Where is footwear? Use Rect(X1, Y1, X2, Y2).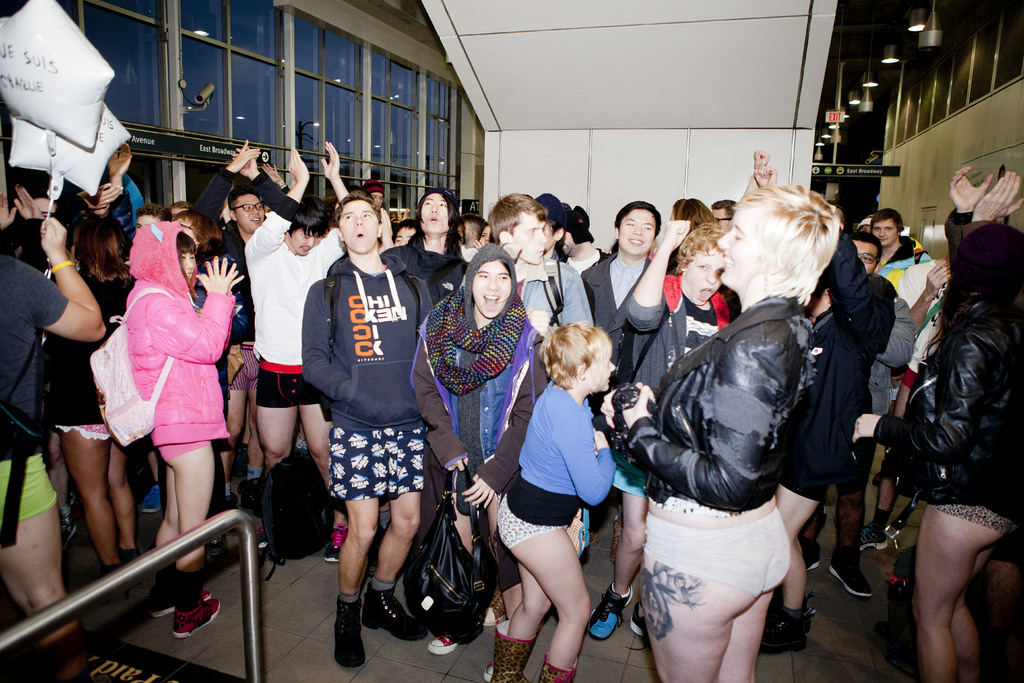
Rect(483, 580, 503, 620).
